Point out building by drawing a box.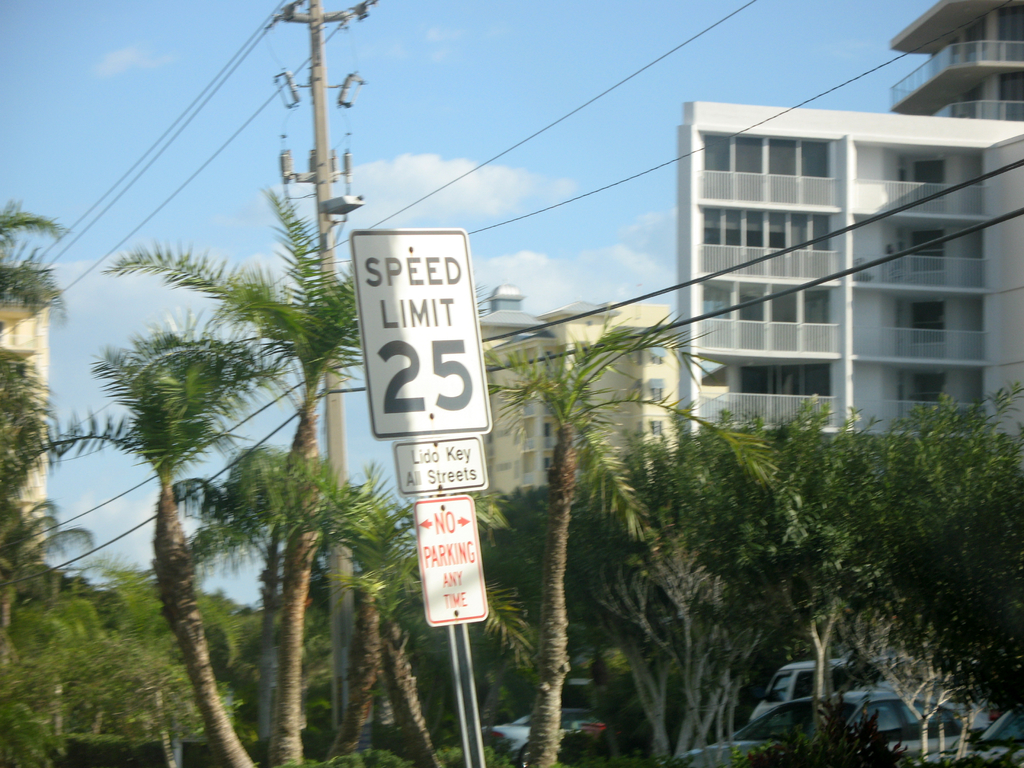
(0, 265, 64, 762).
